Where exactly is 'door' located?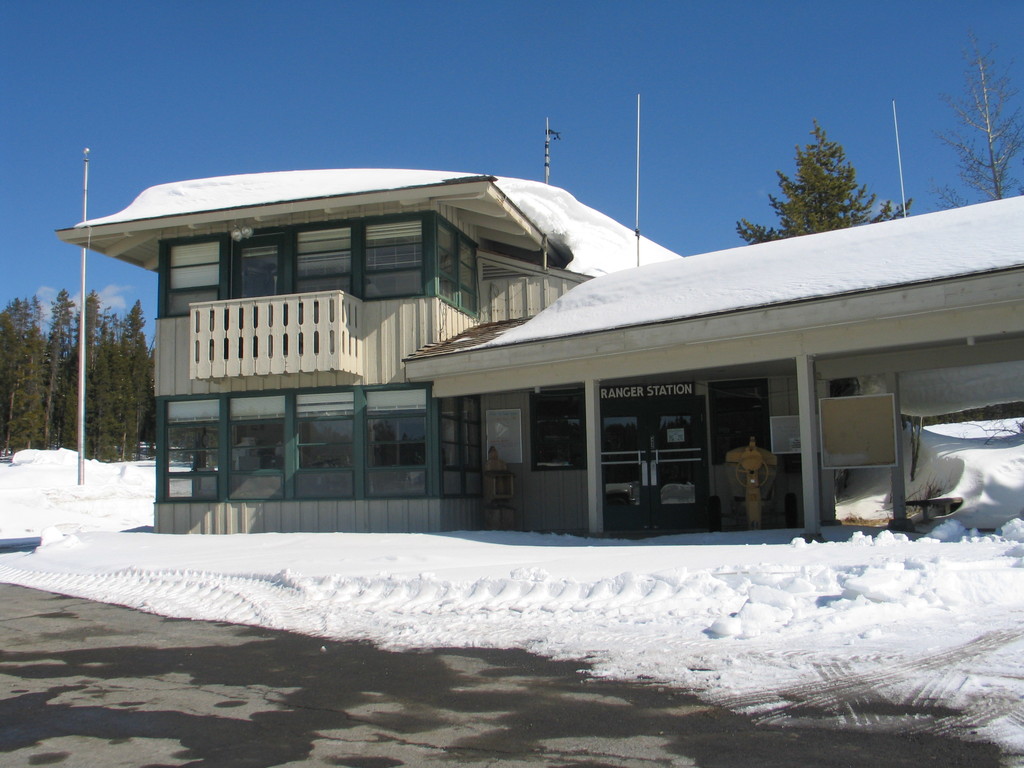
Its bounding box is [left=228, top=233, right=285, bottom=356].
